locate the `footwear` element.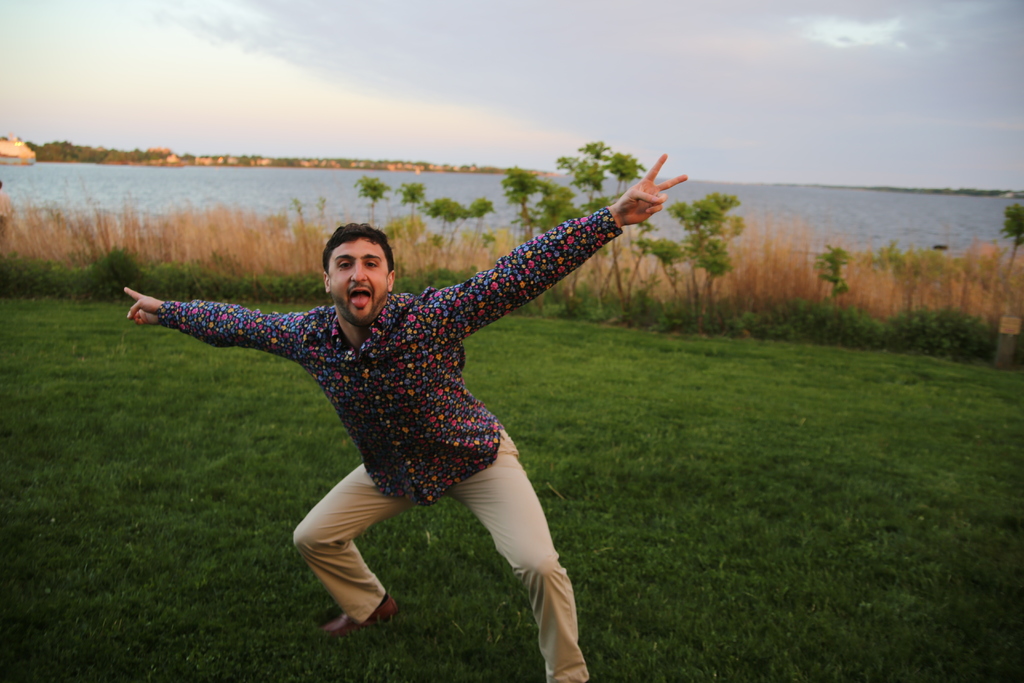
Element bbox: [323, 592, 400, 636].
